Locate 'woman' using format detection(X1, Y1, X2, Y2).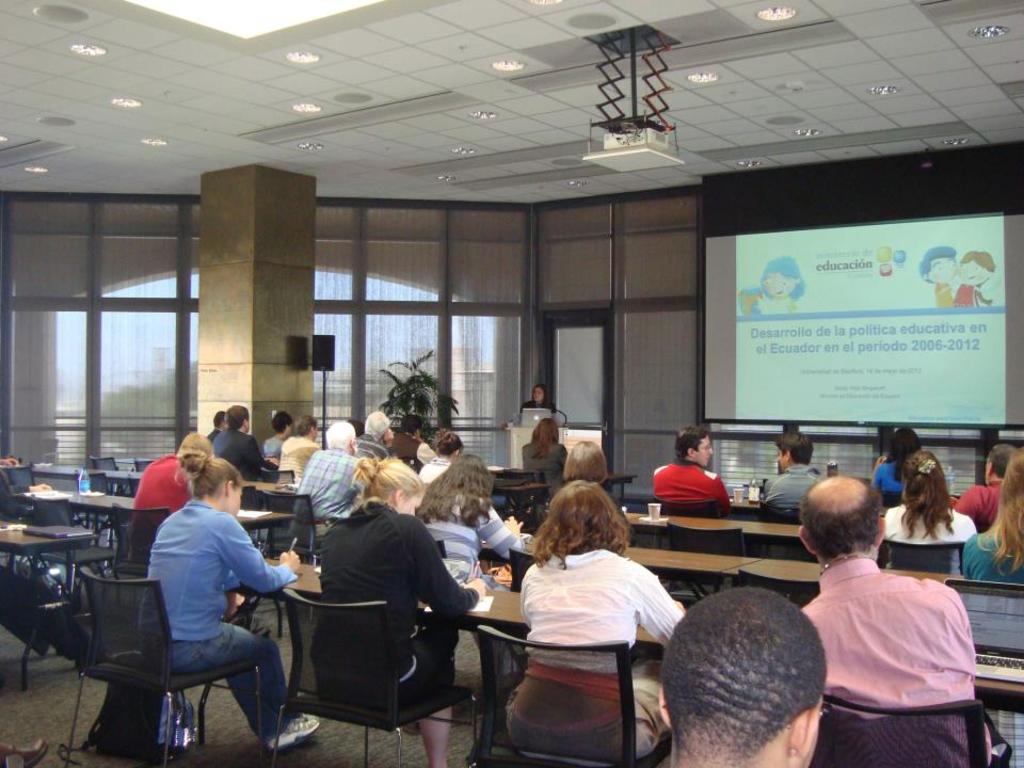
detection(273, 413, 320, 505).
